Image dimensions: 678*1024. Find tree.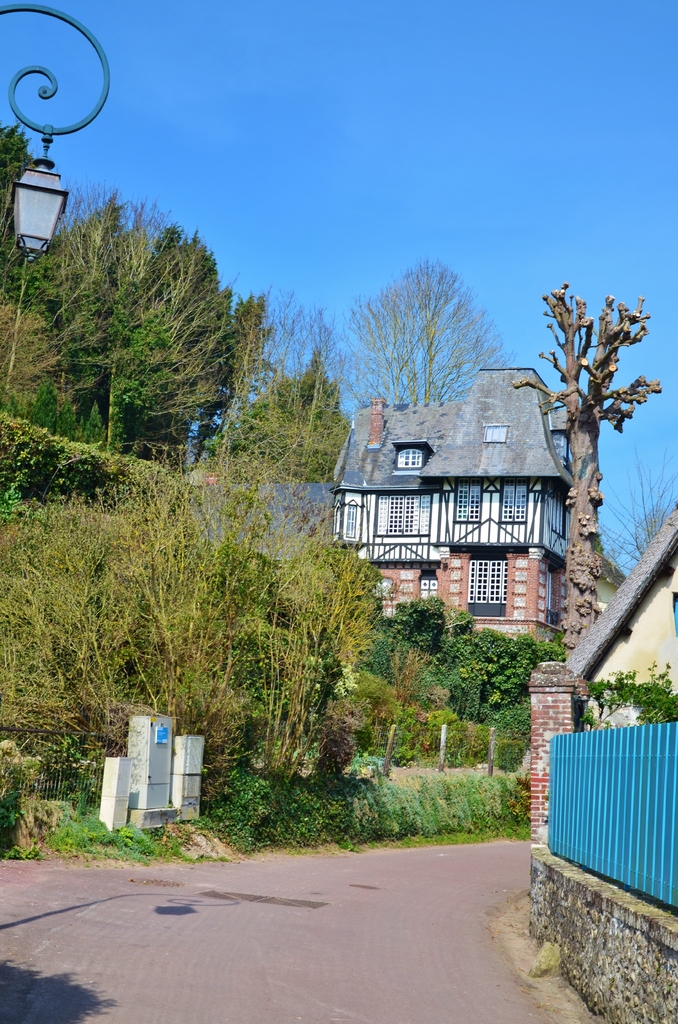
crop(326, 258, 515, 408).
